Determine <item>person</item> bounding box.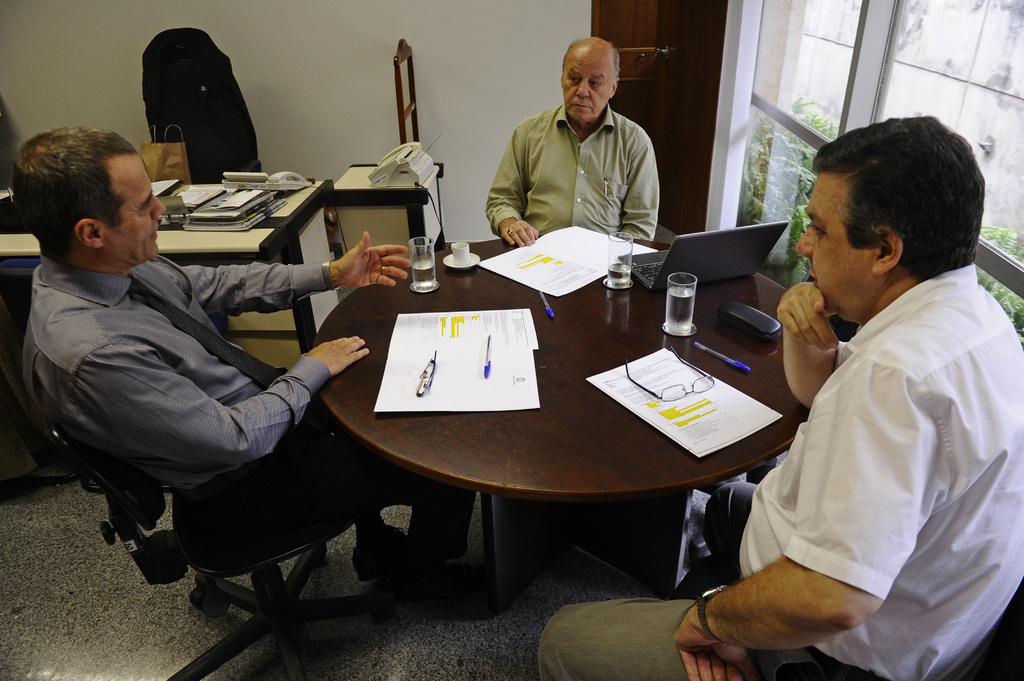
Determined: left=481, top=37, right=664, bottom=247.
